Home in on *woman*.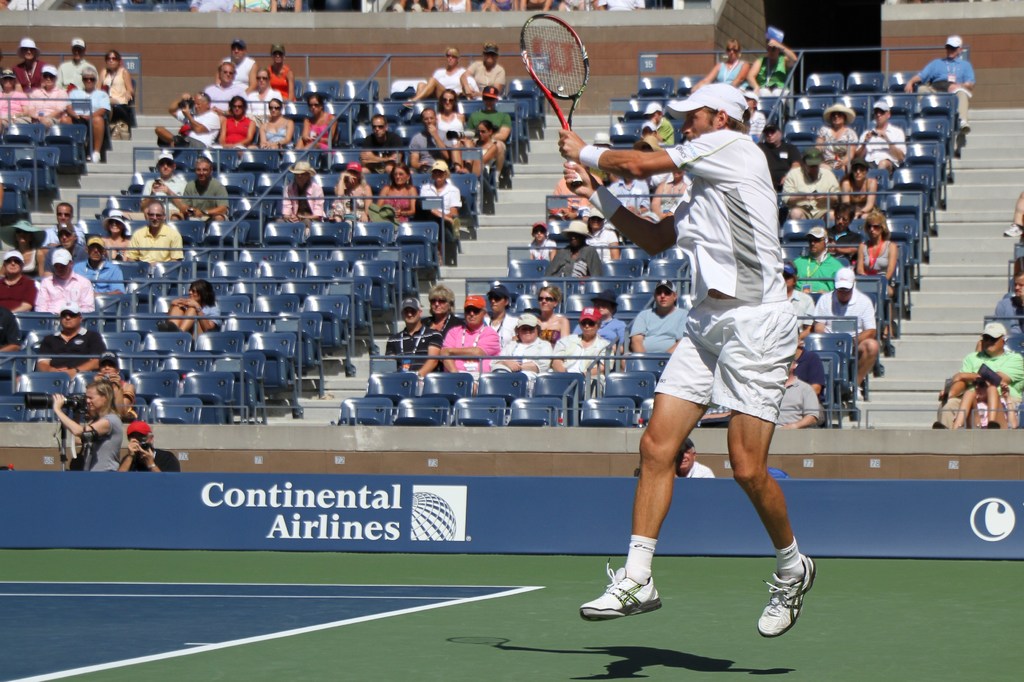
Homed in at 95, 351, 136, 422.
